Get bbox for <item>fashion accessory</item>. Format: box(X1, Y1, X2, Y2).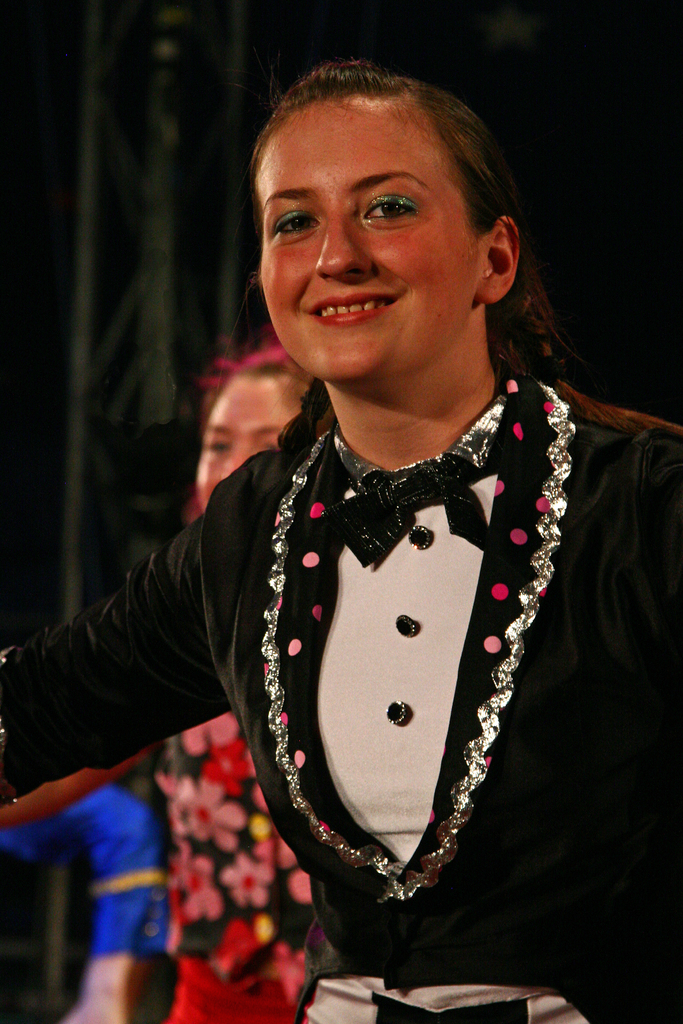
box(315, 470, 482, 566).
